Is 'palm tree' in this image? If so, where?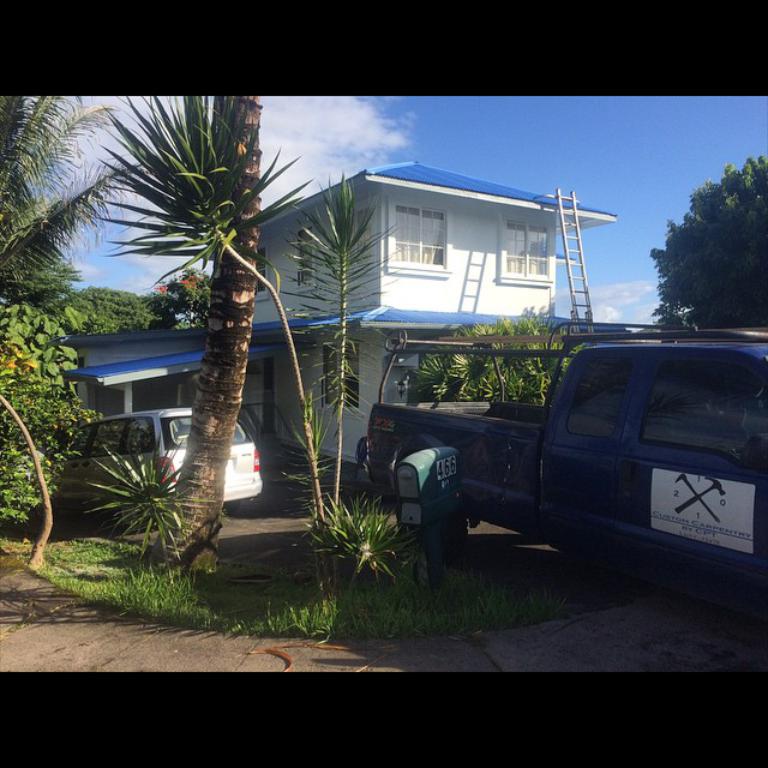
Yes, at bbox=(44, 122, 320, 499).
